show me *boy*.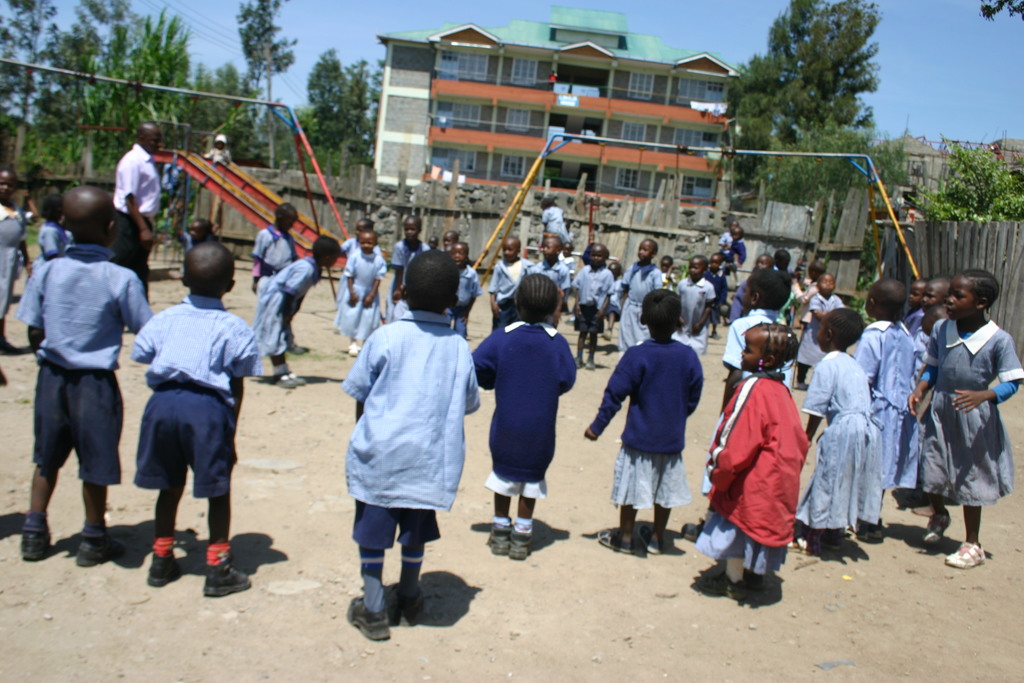
*boy* is here: detection(8, 178, 152, 570).
